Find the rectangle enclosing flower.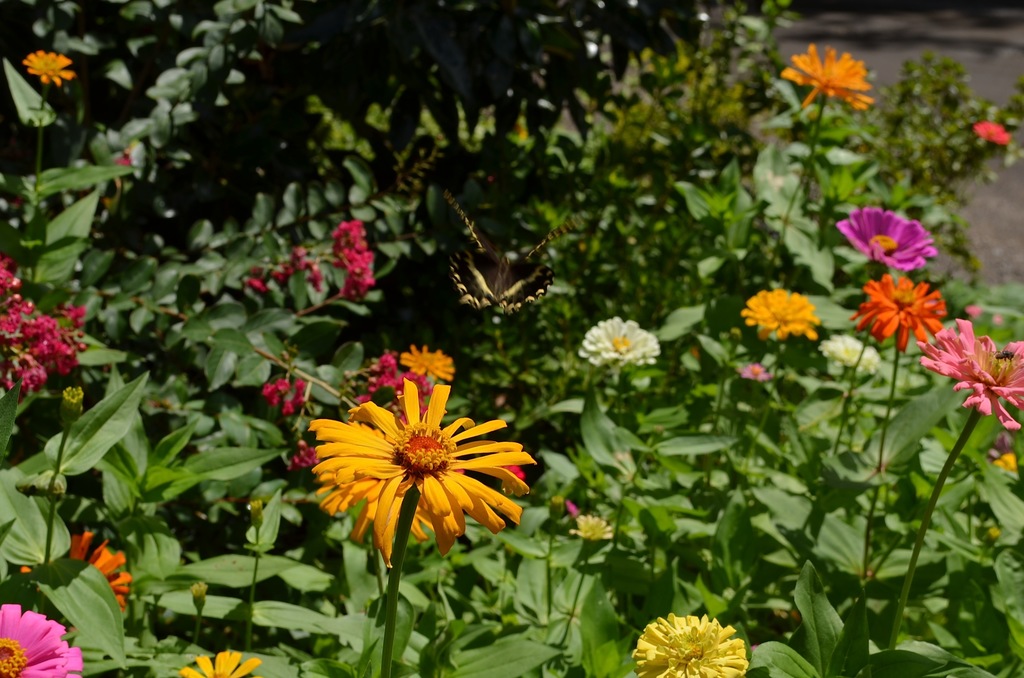
{"x1": 635, "y1": 617, "x2": 740, "y2": 677}.
